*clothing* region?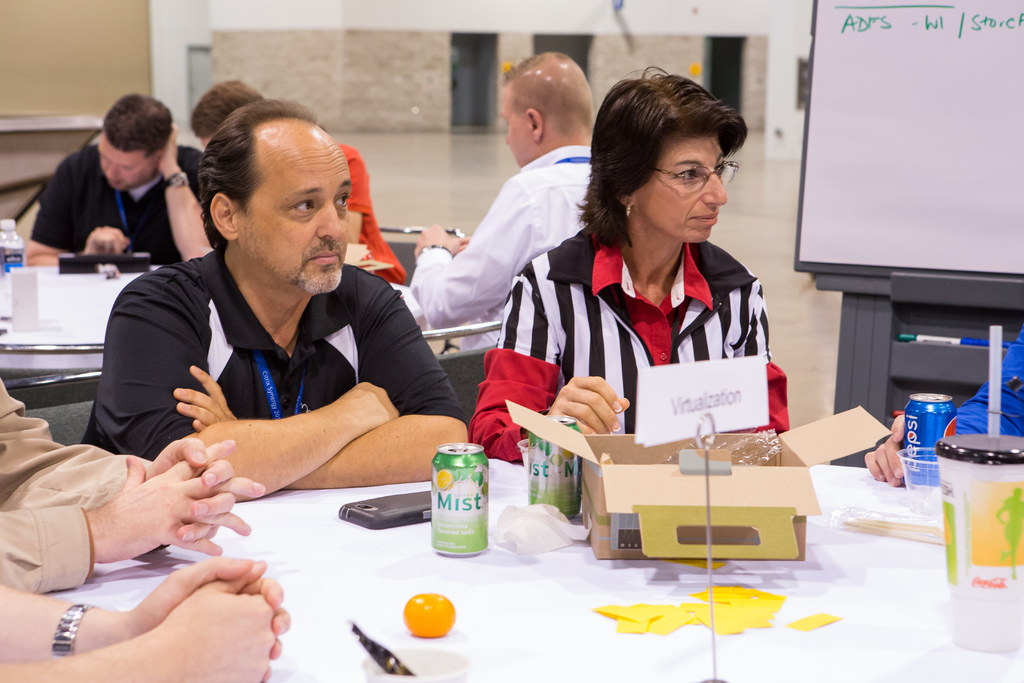
[left=342, top=130, right=399, bottom=286]
